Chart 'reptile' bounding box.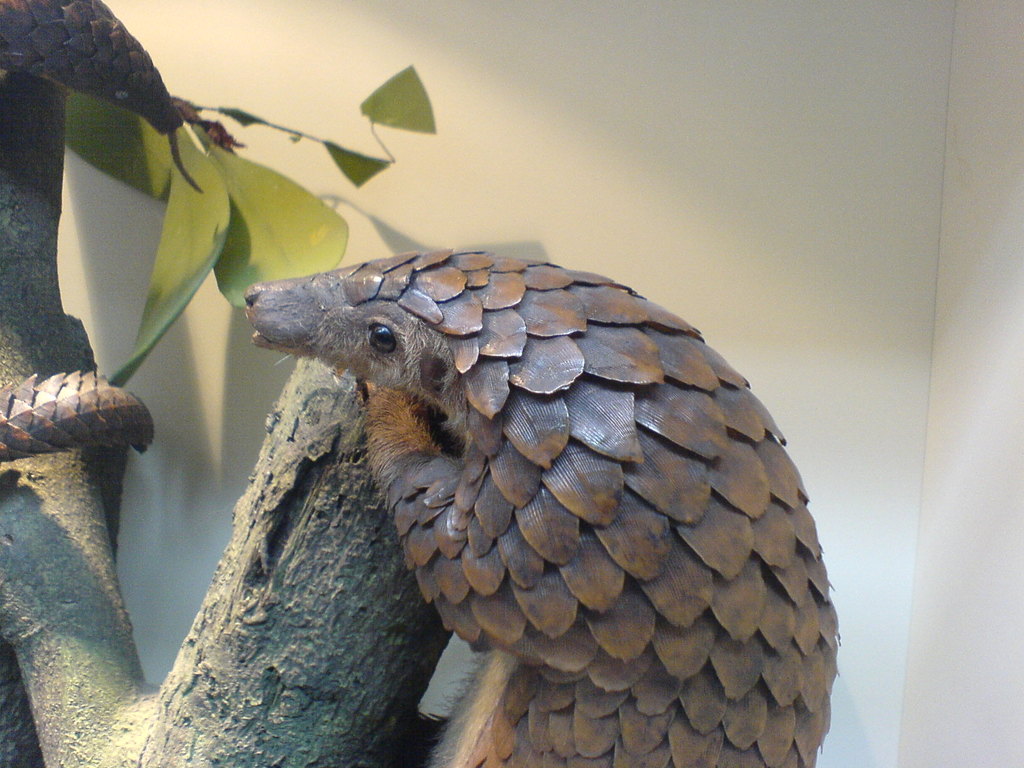
Charted: <bbox>0, 244, 842, 767</bbox>.
